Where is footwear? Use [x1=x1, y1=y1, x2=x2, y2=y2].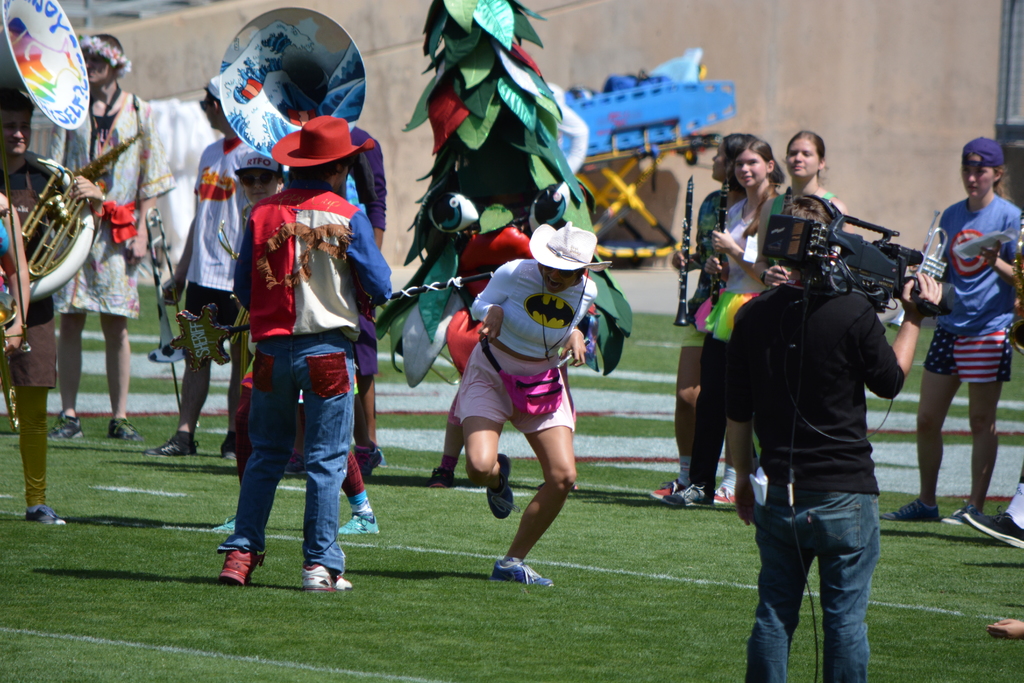
[x1=45, y1=411, x2=88, y2=441].
